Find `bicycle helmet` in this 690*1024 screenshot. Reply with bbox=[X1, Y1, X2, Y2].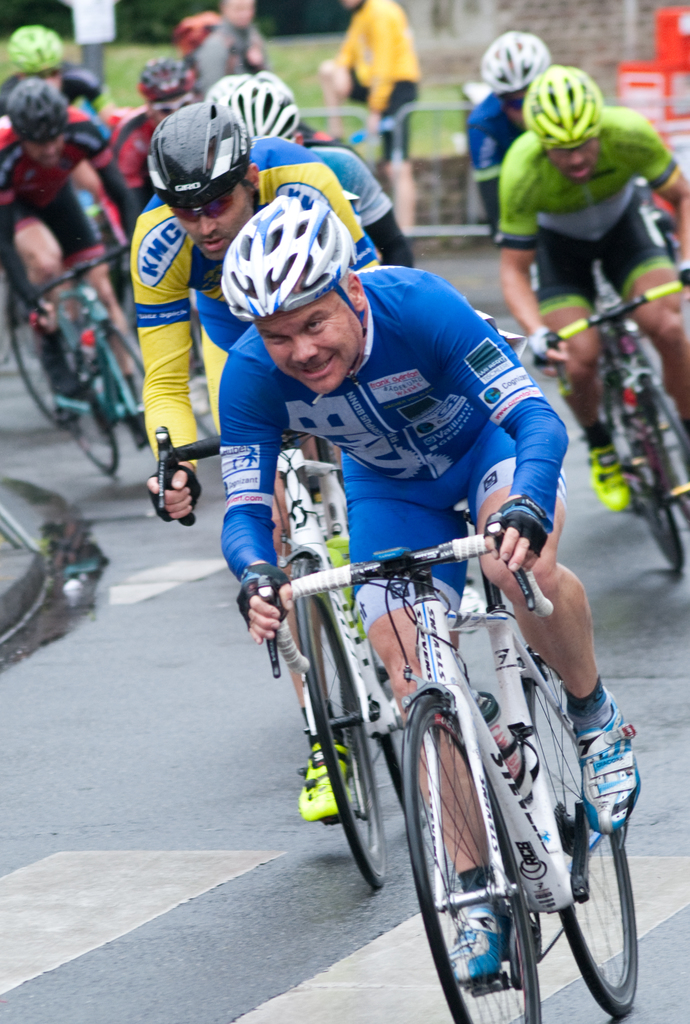
bbox=[0, 20, 67, 71].
